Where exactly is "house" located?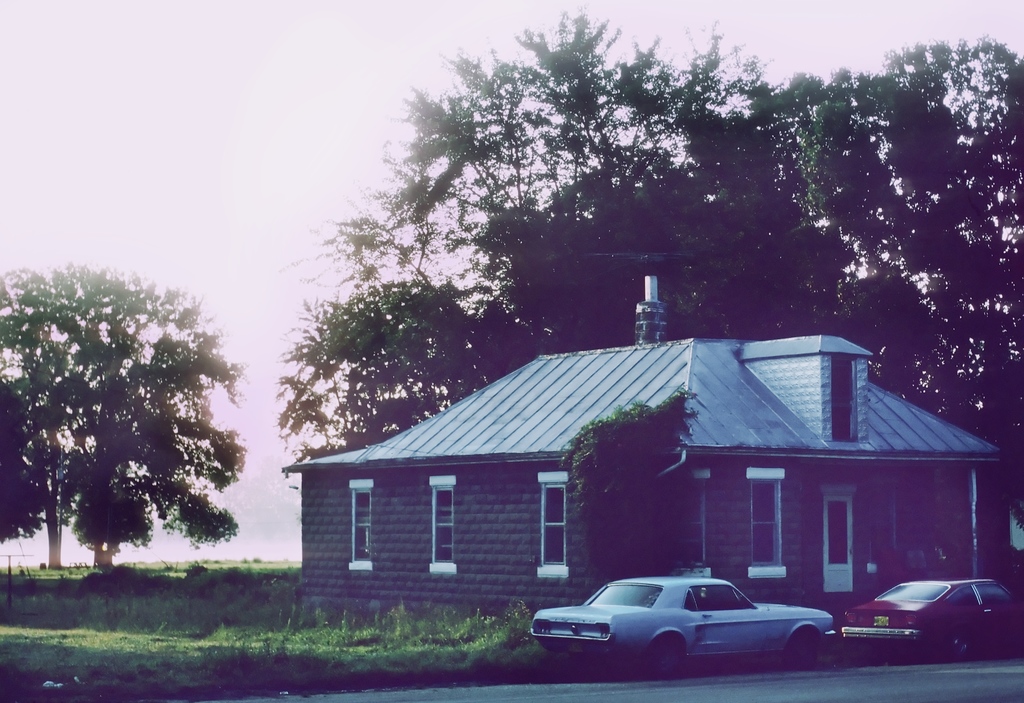
Its bounding box is 284, 275, 1007, 624.
